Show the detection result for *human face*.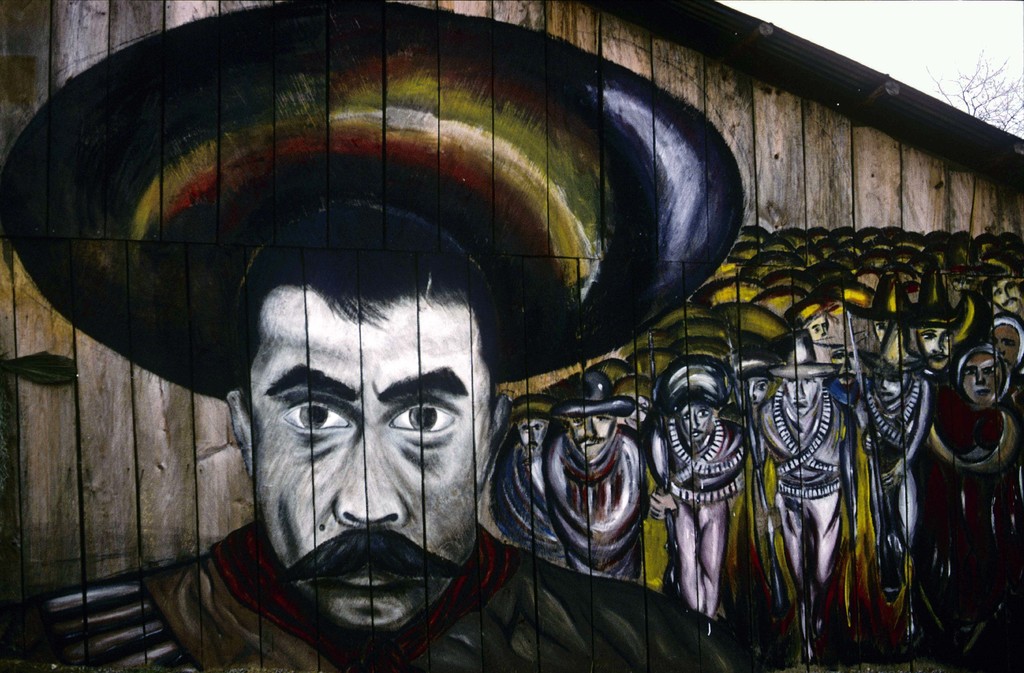
left=996, top=281, right=1023, bottom=315.
